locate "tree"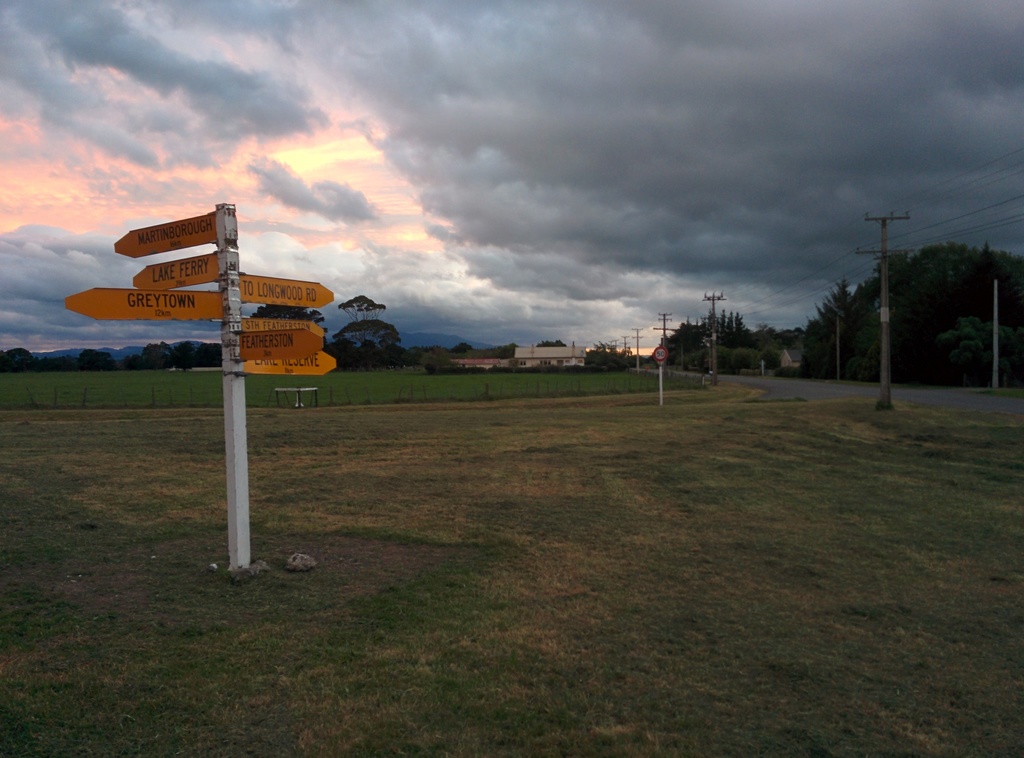
(246,300,328,347)
